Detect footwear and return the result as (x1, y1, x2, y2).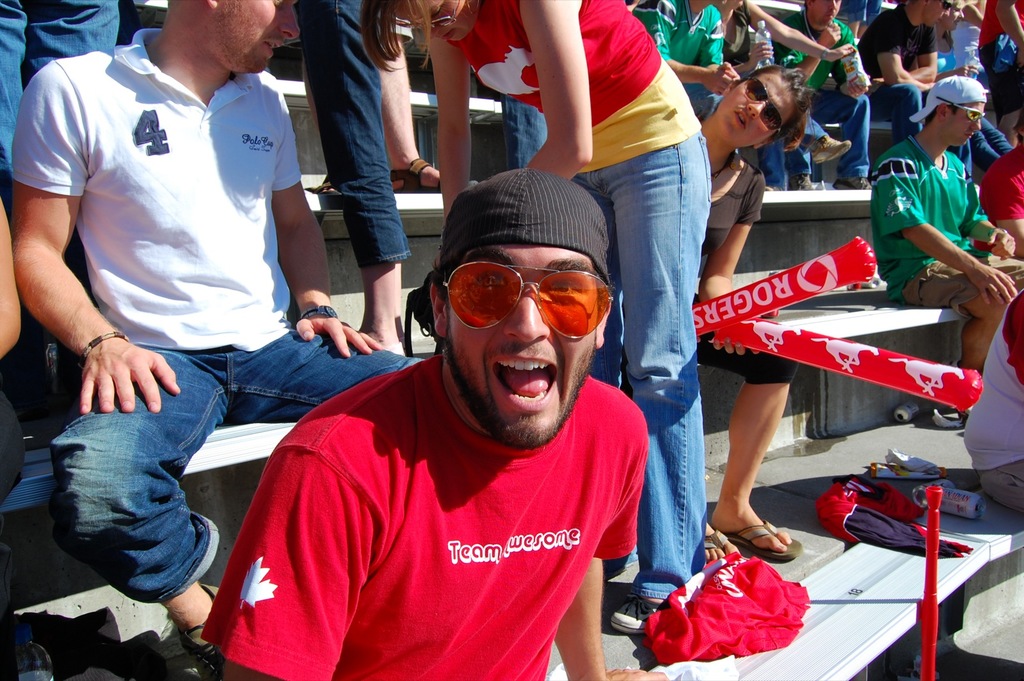
(182, 582, 227, 680).
